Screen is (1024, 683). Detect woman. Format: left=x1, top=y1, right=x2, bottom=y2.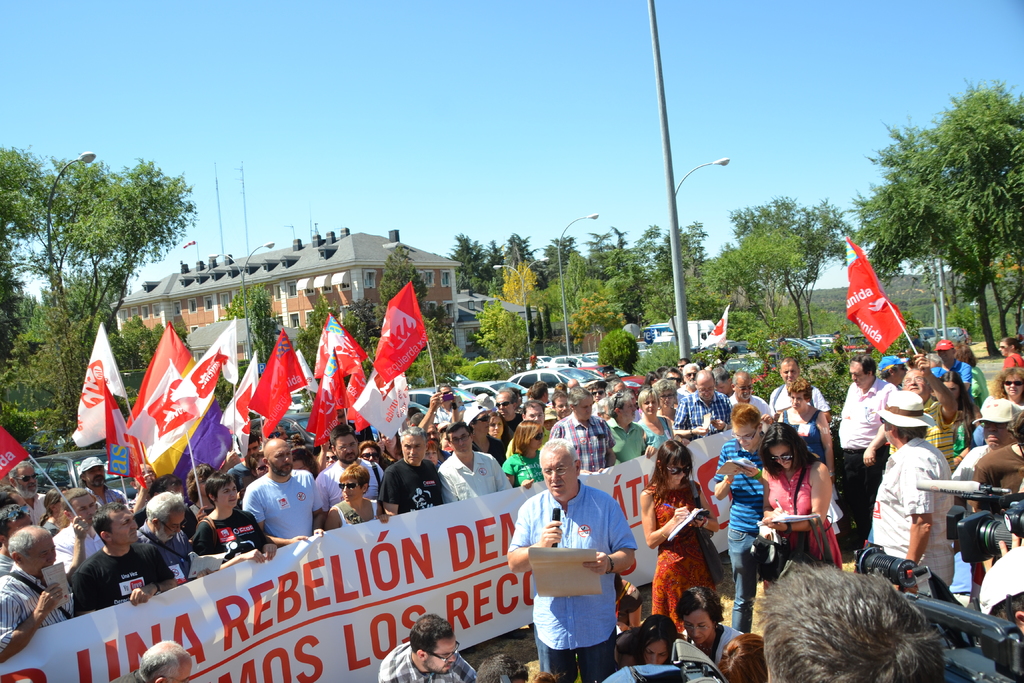
left=942, top=369, right=986, bottom=443.
